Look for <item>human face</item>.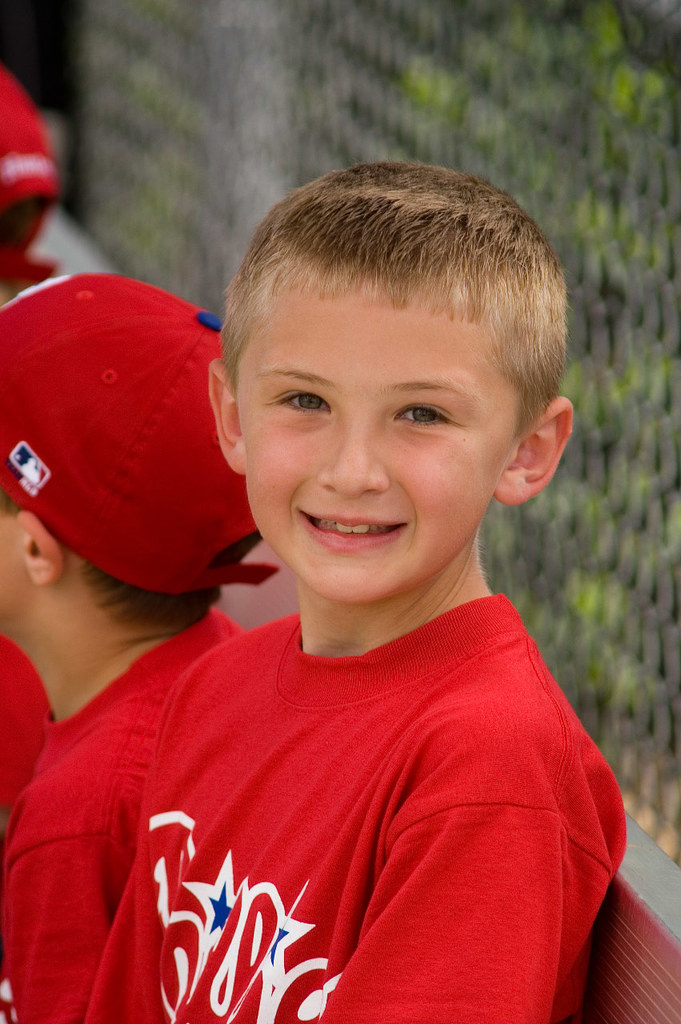
Found: (left=239, top=288, right=527, bottom=607).
